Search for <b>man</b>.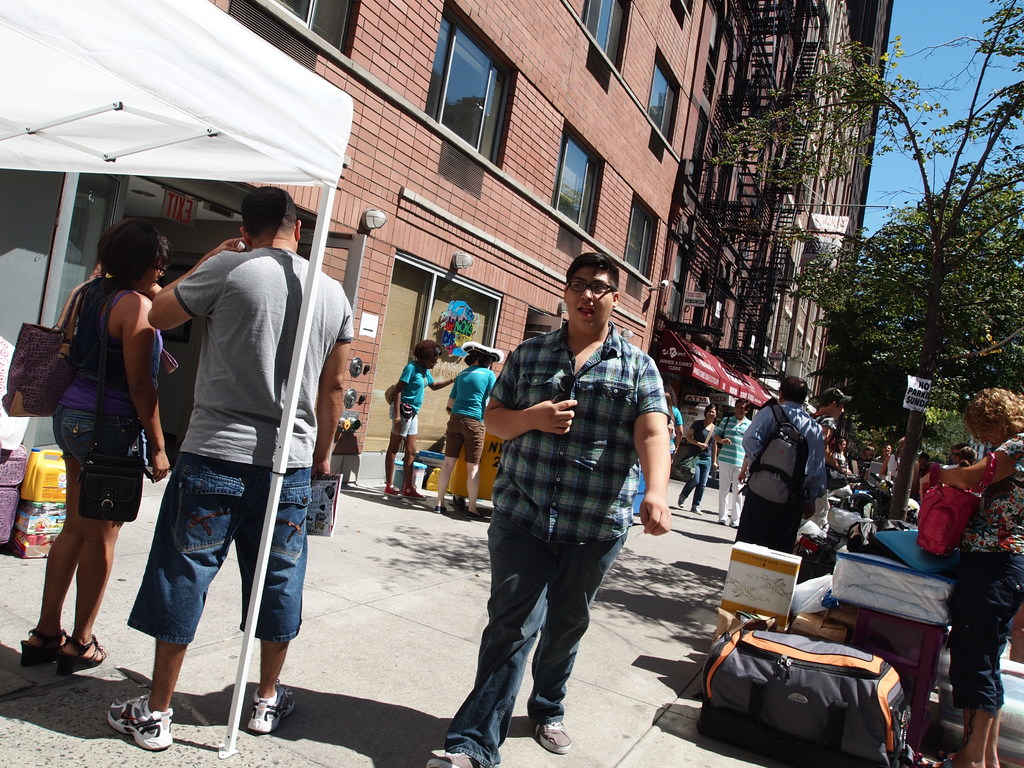
Found at detection(735, 375, 829, 552).
